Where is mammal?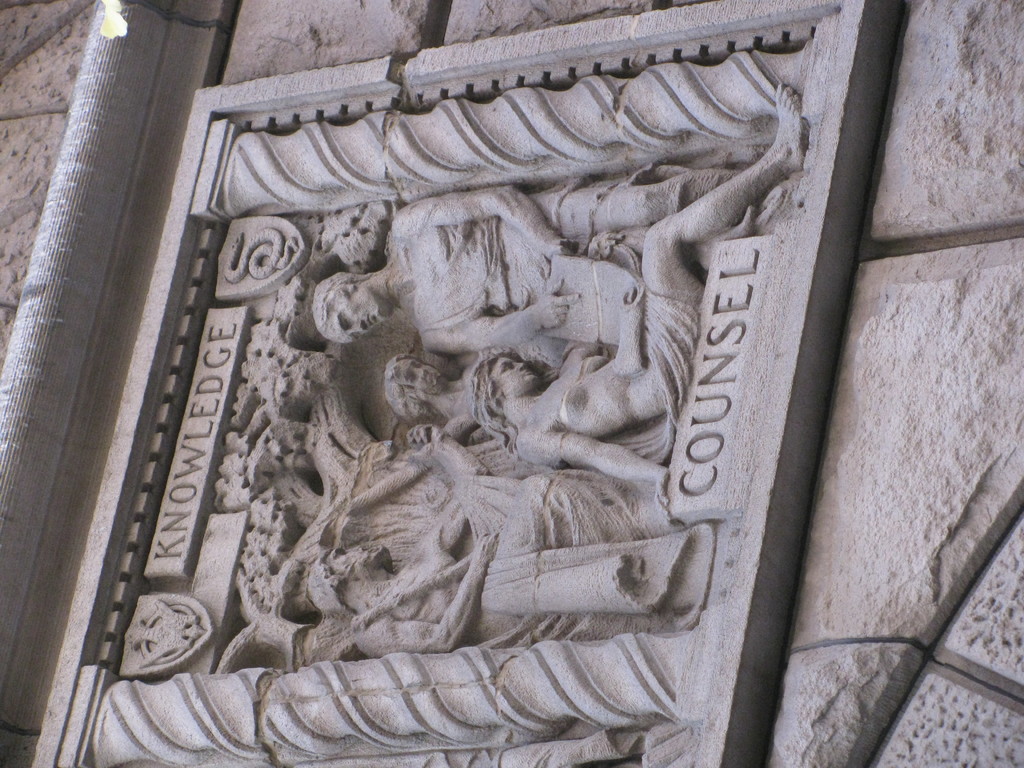
[x1=316, y1=187, x2=768, y2=375].
